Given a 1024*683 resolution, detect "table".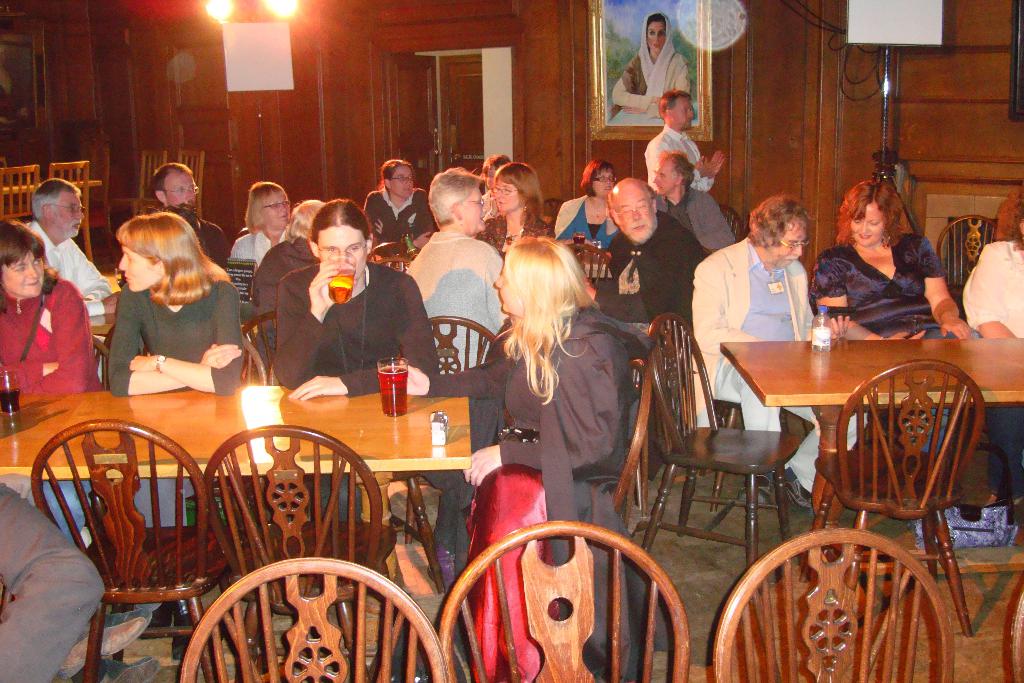
719,333,1023,539.
